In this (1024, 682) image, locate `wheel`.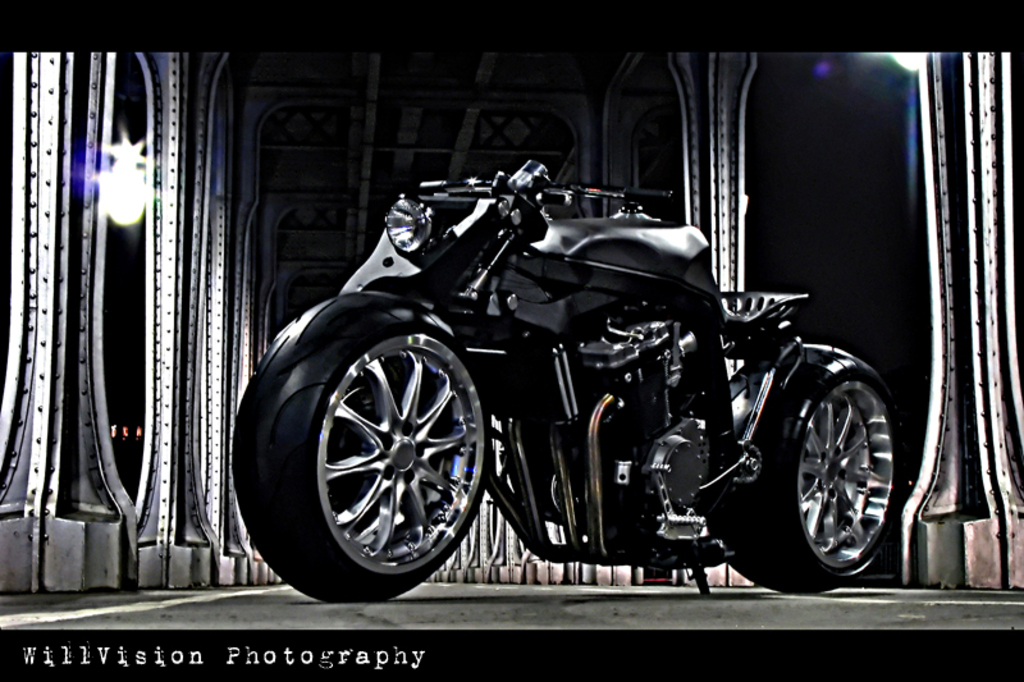
Bounding box: (229,290,493,605).
